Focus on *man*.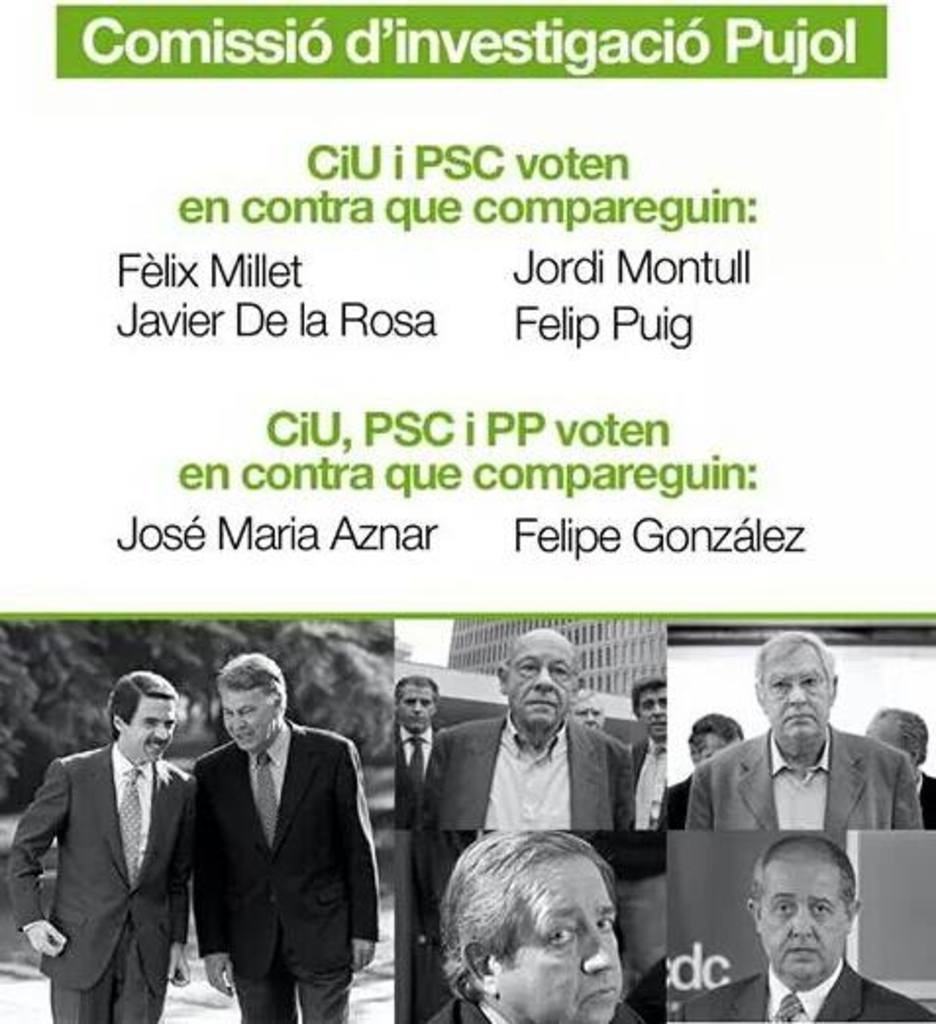
Focused at locate(181, 653, 383, 1022).
